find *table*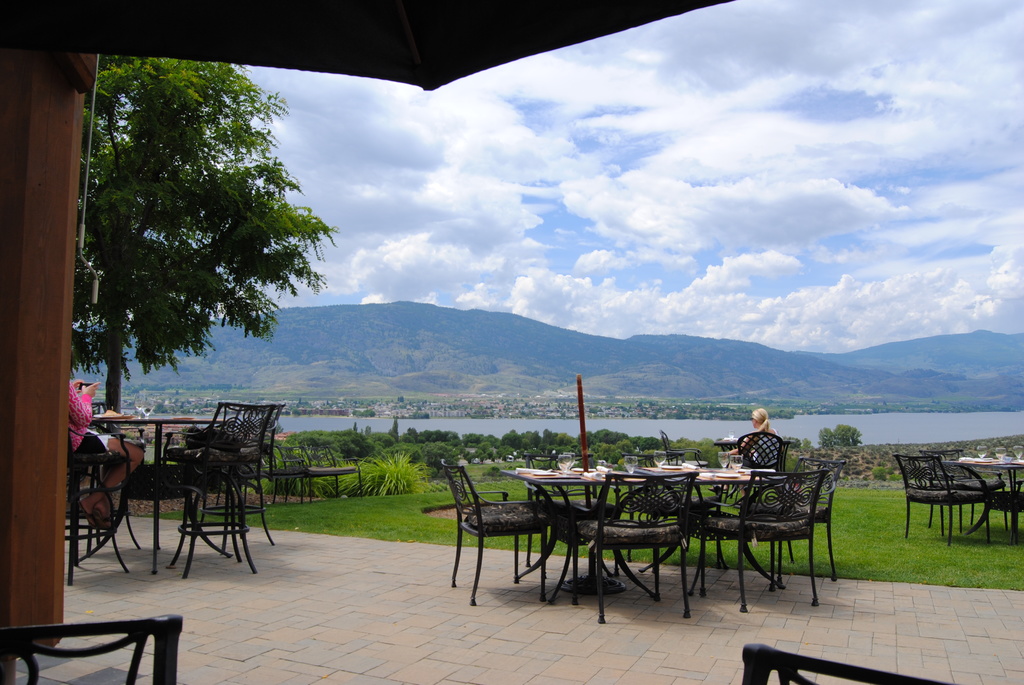
497/475/669/603
